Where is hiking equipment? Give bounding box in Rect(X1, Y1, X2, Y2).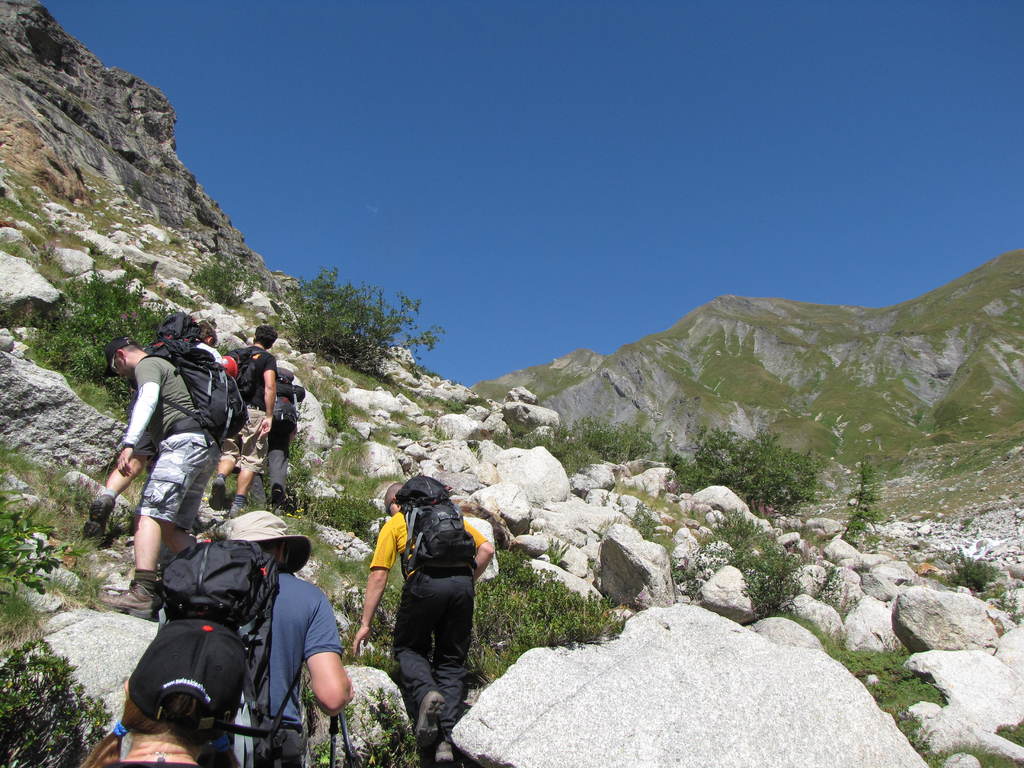
Rect(146, 316, 202, 348).
